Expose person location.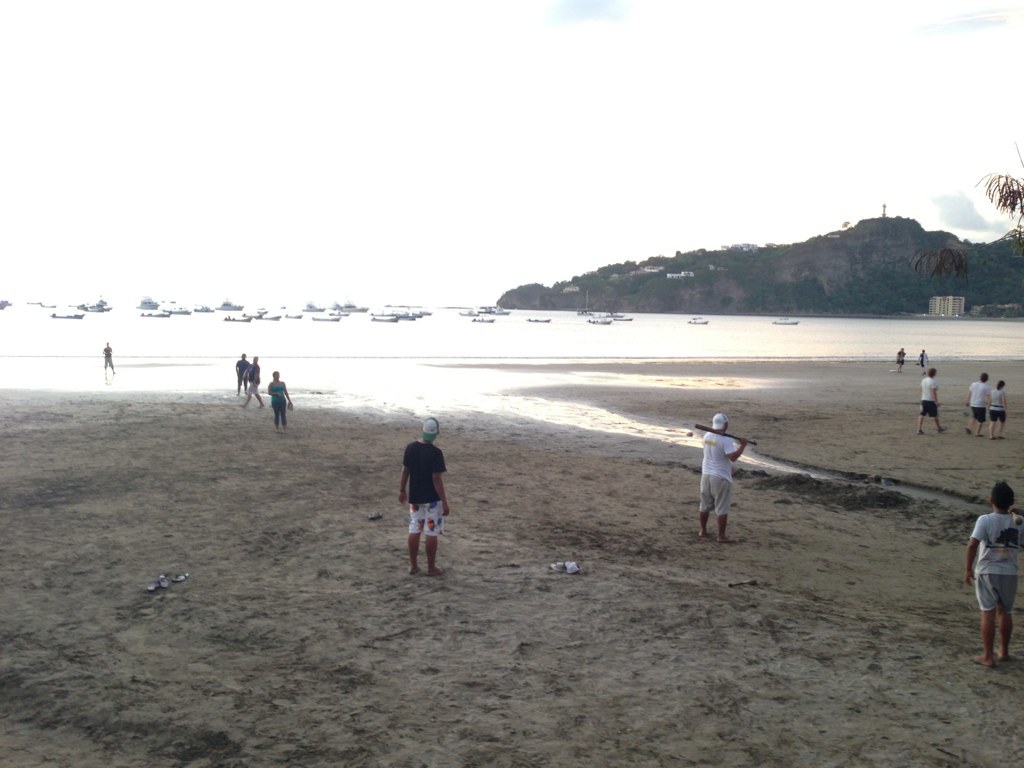
Exposed at <bbox>964, 371, 993, 442</bbox>.
